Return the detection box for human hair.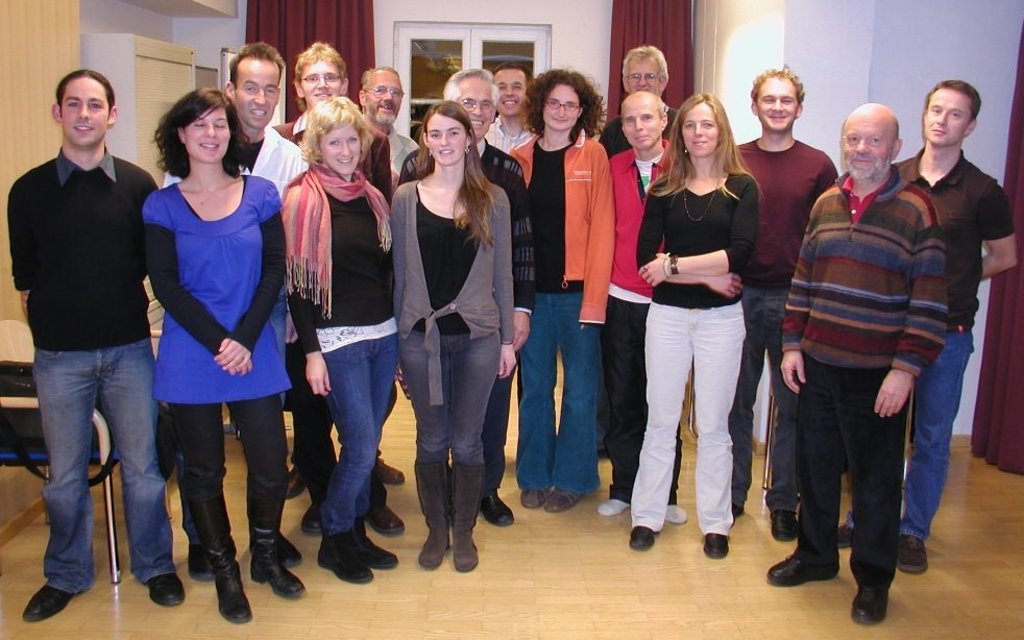
locate(292, 38, 349, 112).
